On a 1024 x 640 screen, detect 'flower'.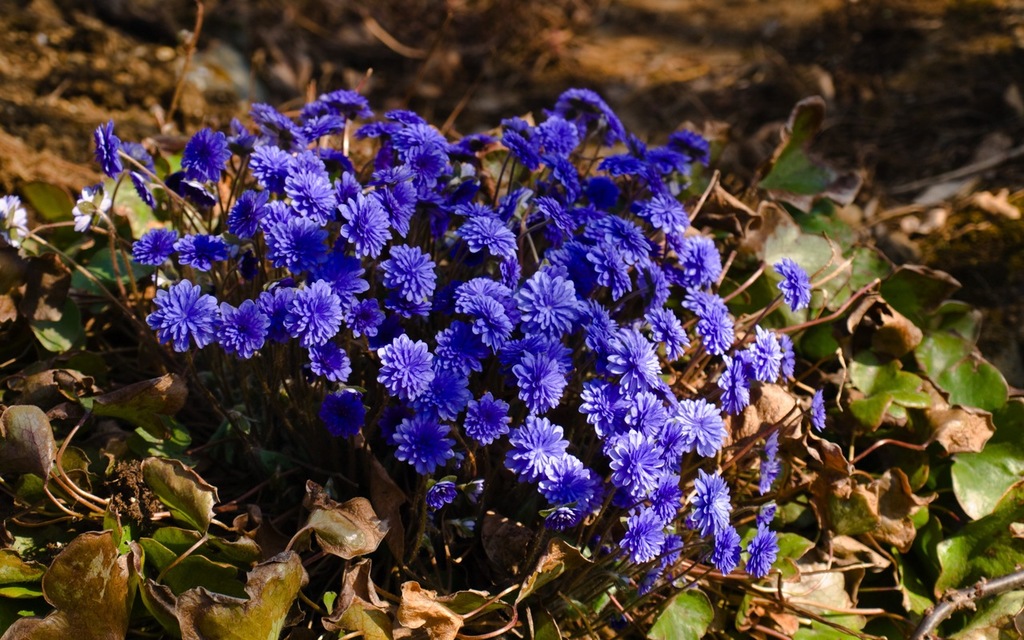
147,280,216,357.
